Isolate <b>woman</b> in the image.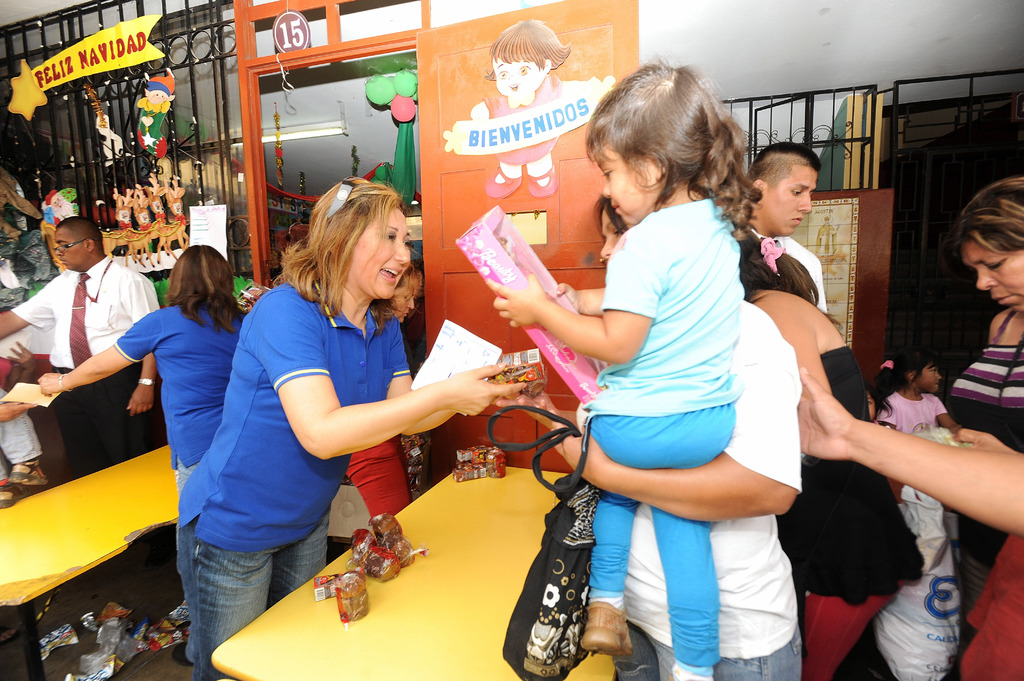
Isolated region: l=346, t=261, r=426, b=527.
